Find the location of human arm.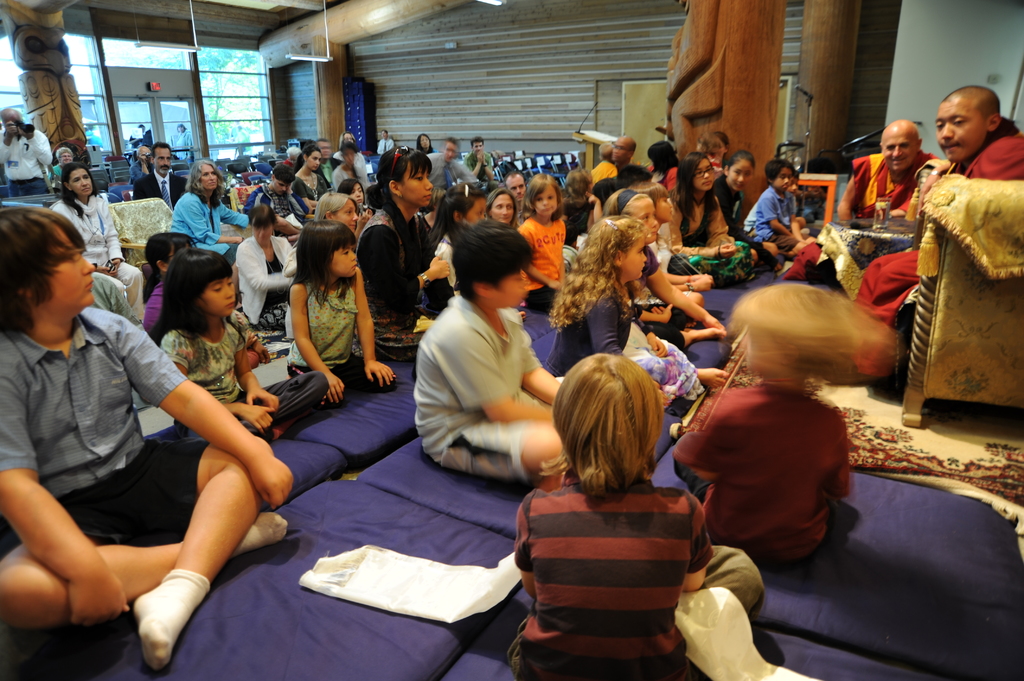
Location: [x1=96, y1=193, x2=129, y2=274].
